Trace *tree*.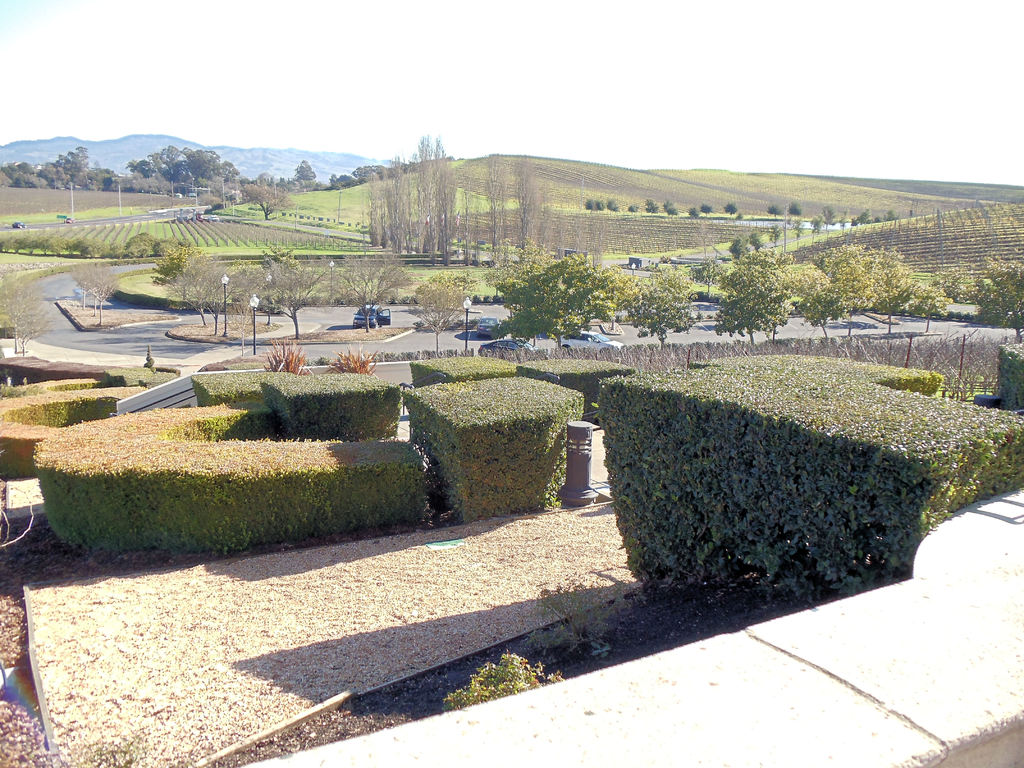
Traced to {"left": 856, "top": 205, "right": 871, "bottom": 224}.
